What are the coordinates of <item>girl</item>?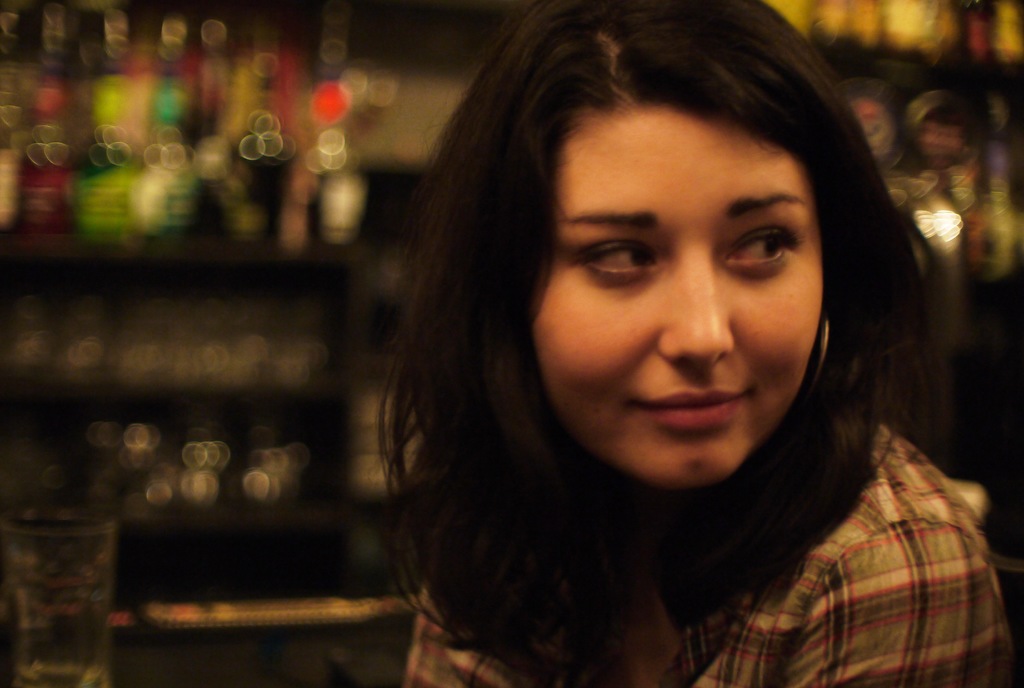
388 0 1005 687.
